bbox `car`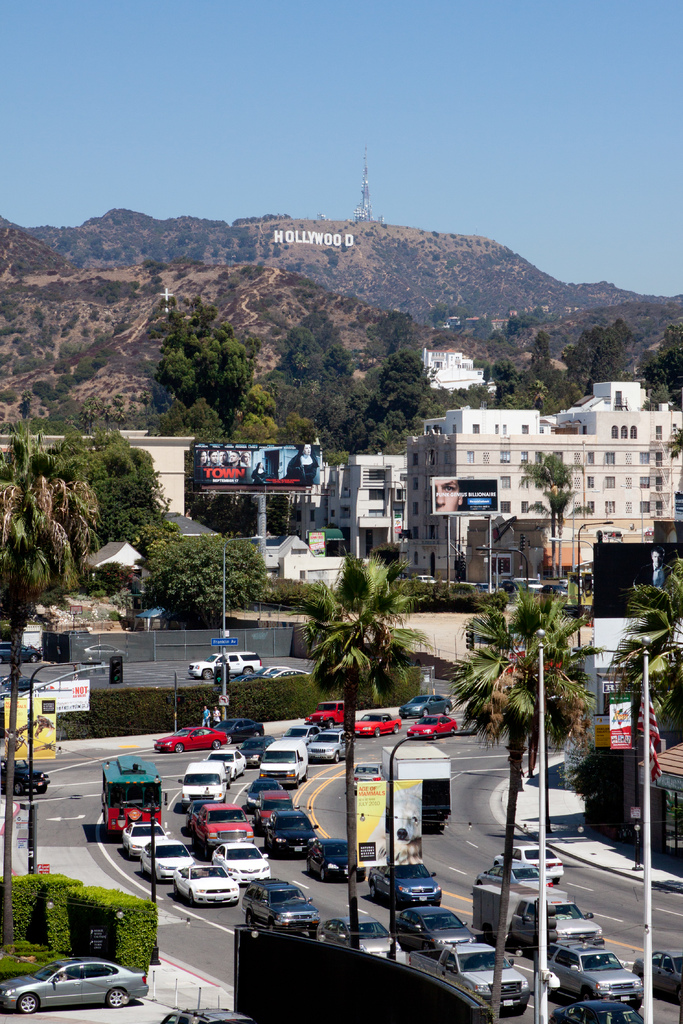
locate(345, 701, 413, 736)
